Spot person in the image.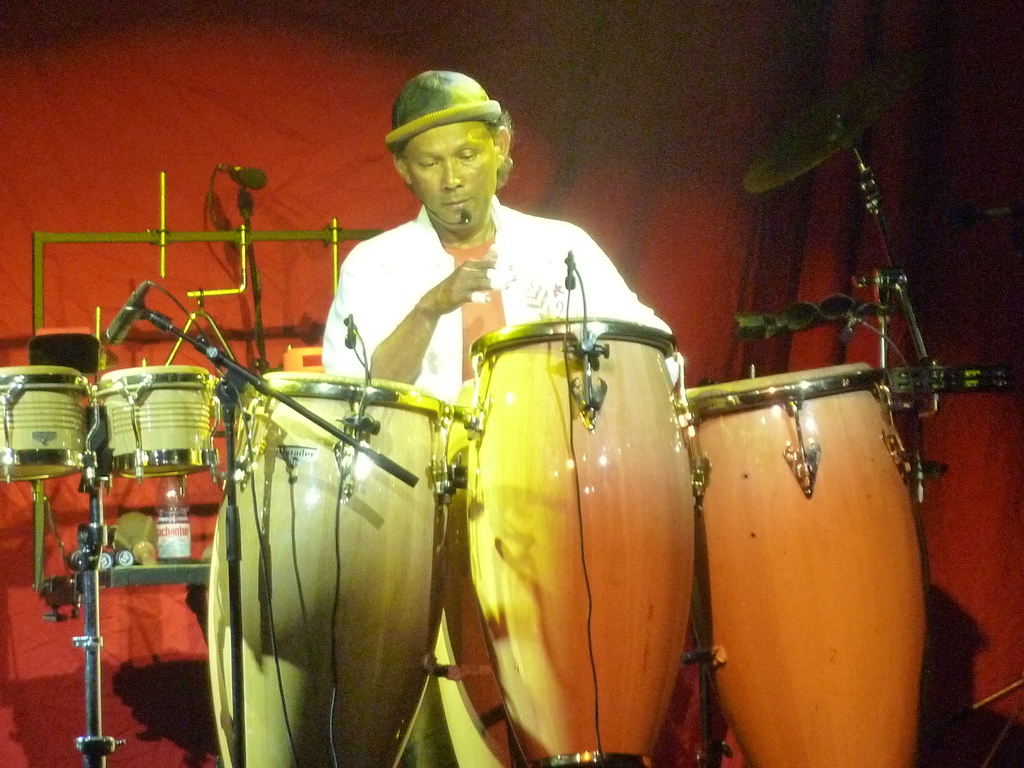
person found at {"left": 276, "top": 81, "right": 725, "bottom": 707}.
